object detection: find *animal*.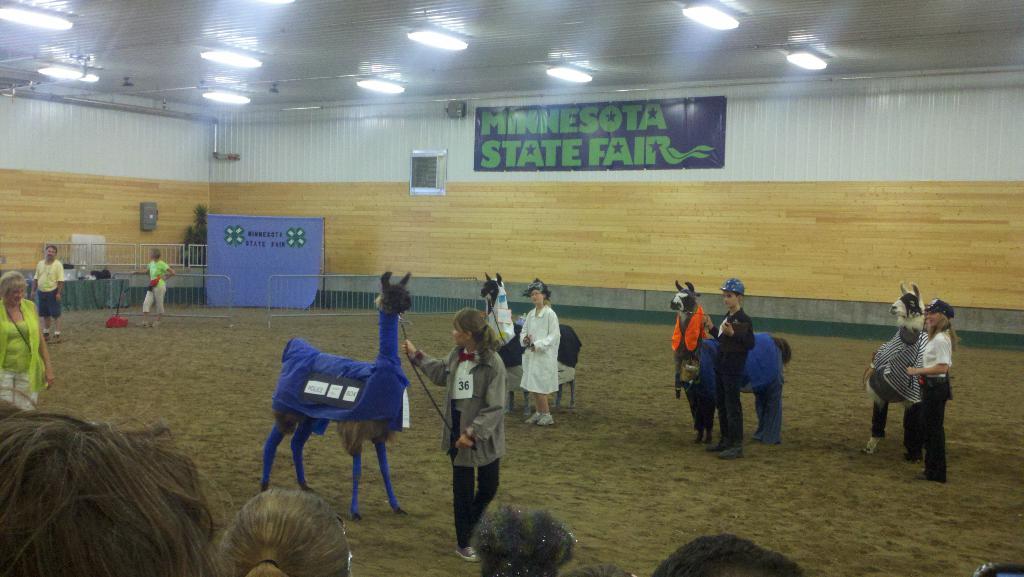
box=[661, 279, 792, 443].
